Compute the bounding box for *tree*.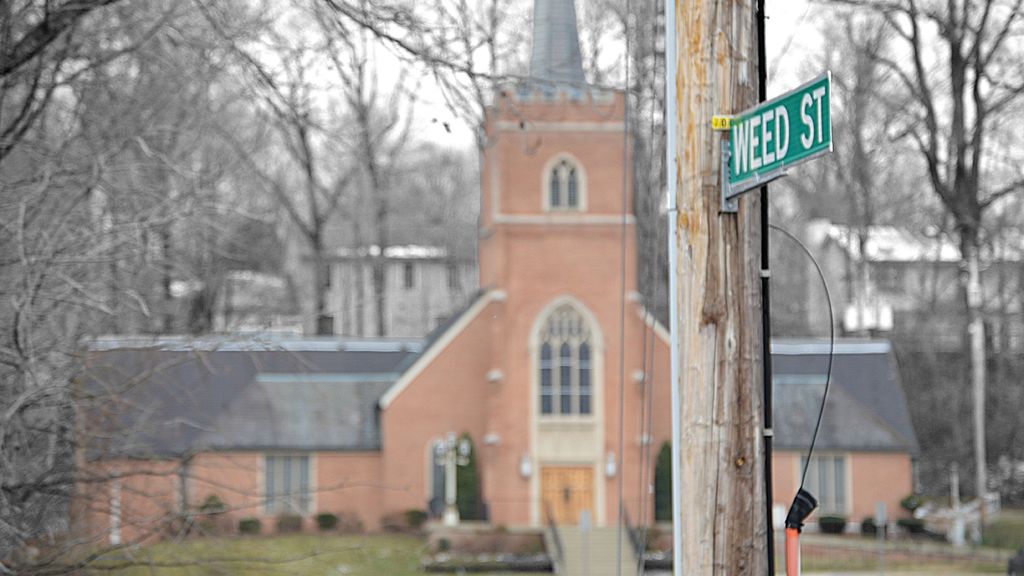
(x1=838, y1=0, x2=1019, y2=523).
